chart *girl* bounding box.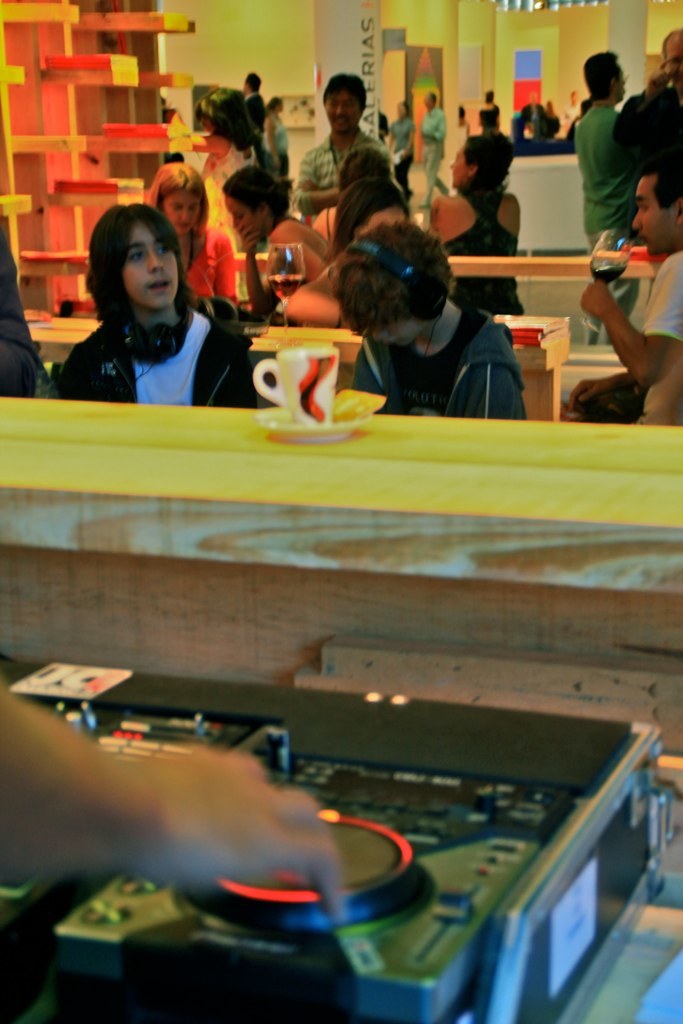
Charted: l=223, t=170, r=334, b=313.
